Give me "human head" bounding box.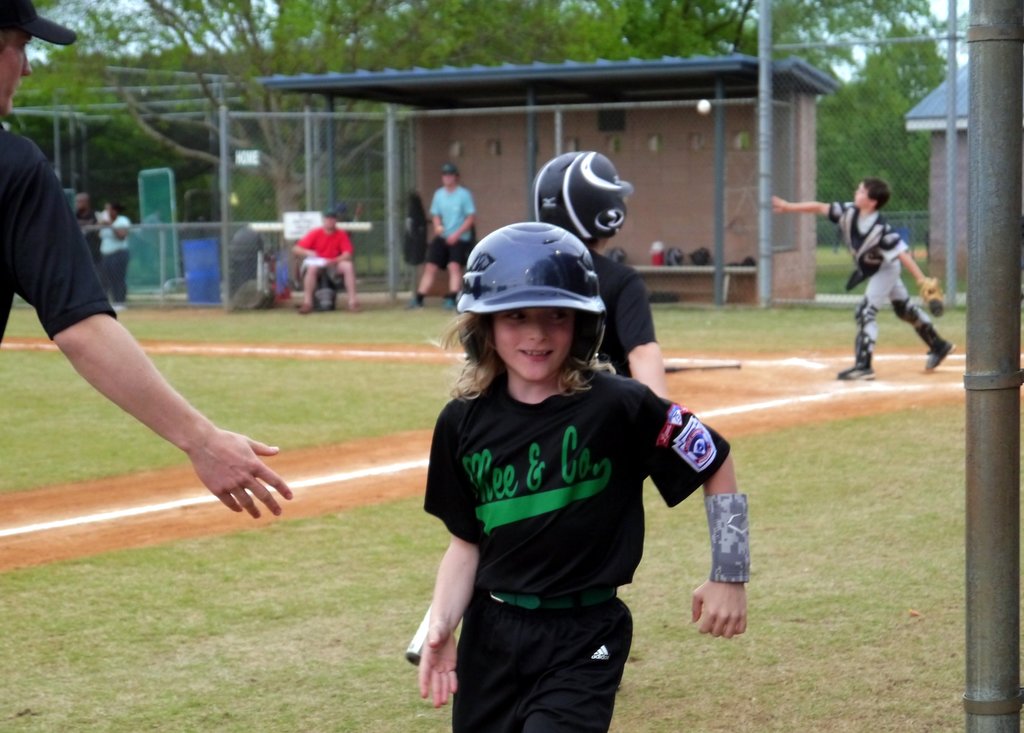
box(455, 230, 617, 392).
